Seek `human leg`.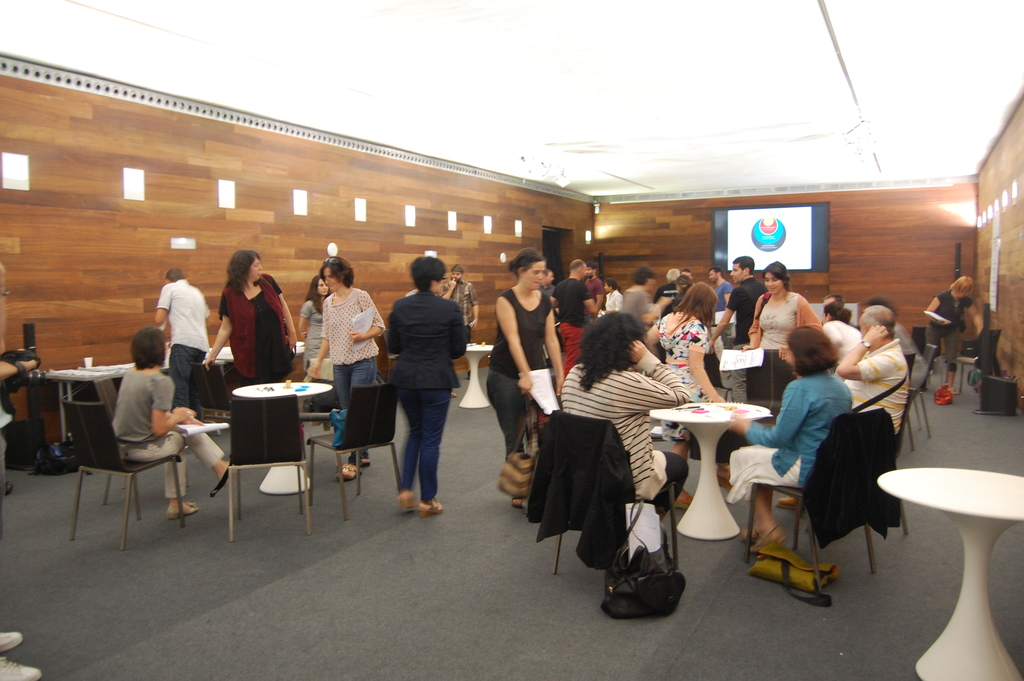
bbox(341, 443, 364, 475).
